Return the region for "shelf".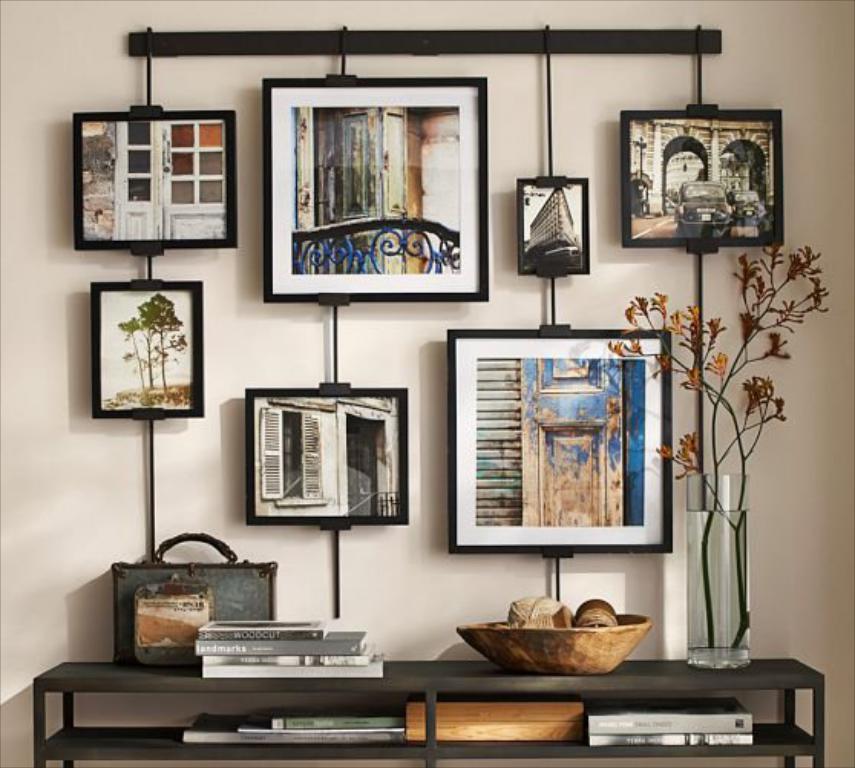
(x1=423, y1=679, x2=815, y2=750).
